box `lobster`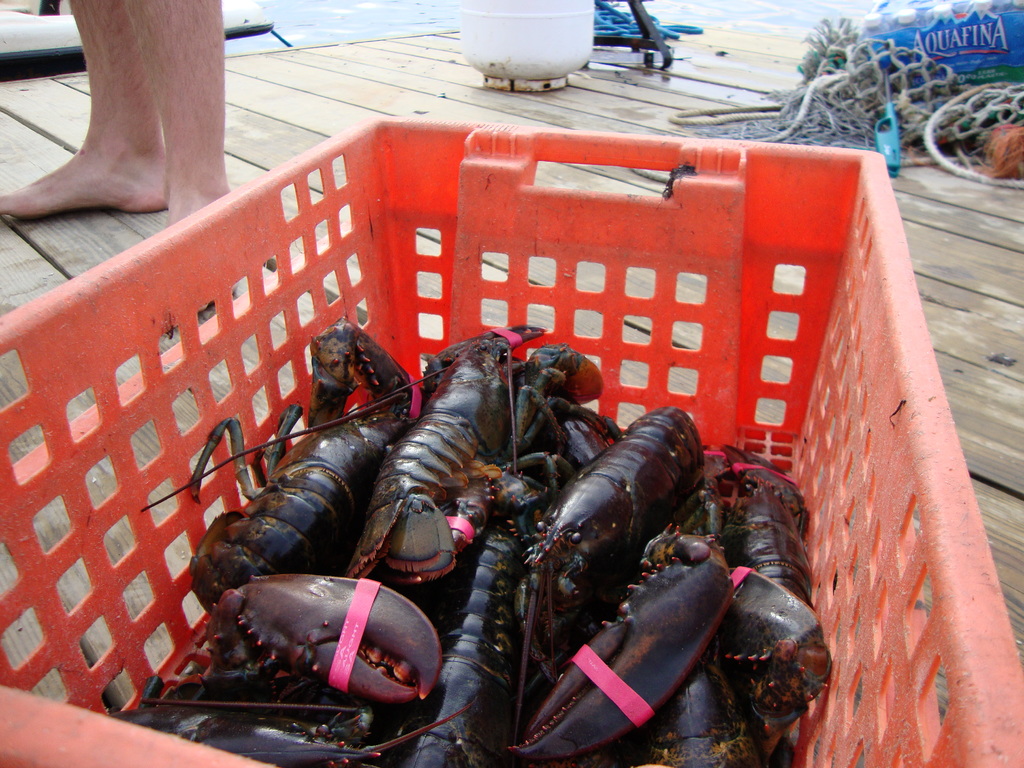
<bbox>100, 668, 403, 767</bbox>
